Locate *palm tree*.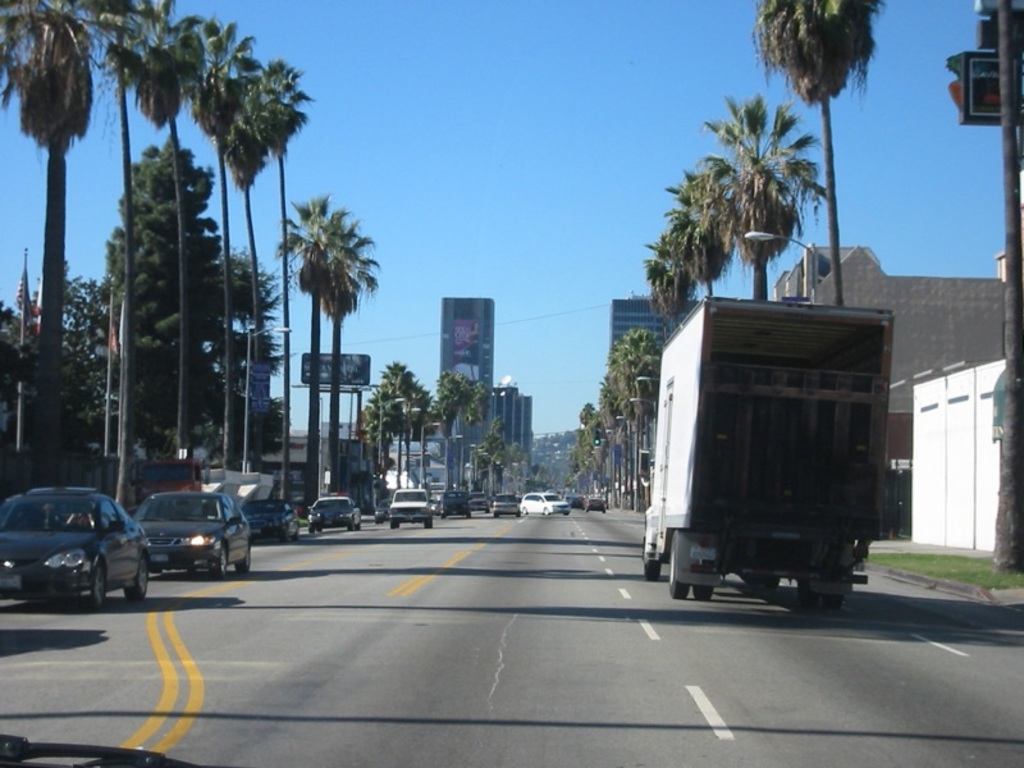
Bounding box: l=0, t=0, r=102, b=493.
